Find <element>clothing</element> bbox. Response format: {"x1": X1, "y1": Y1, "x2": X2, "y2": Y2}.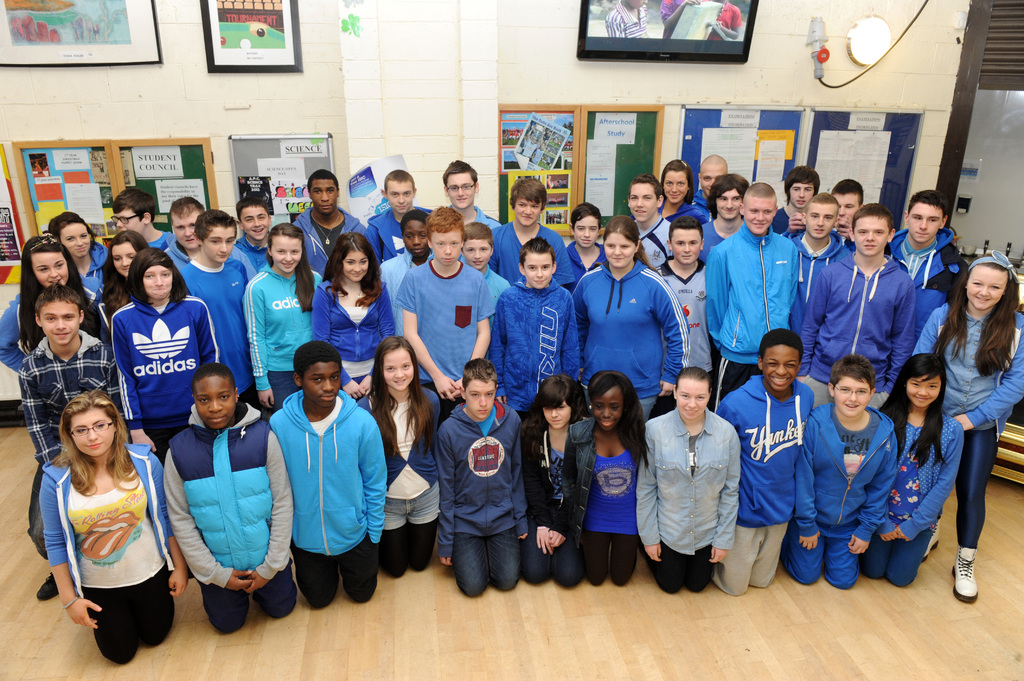
{"x1": 481, "y1": 223, "x2": 575, "y2": 296}.
